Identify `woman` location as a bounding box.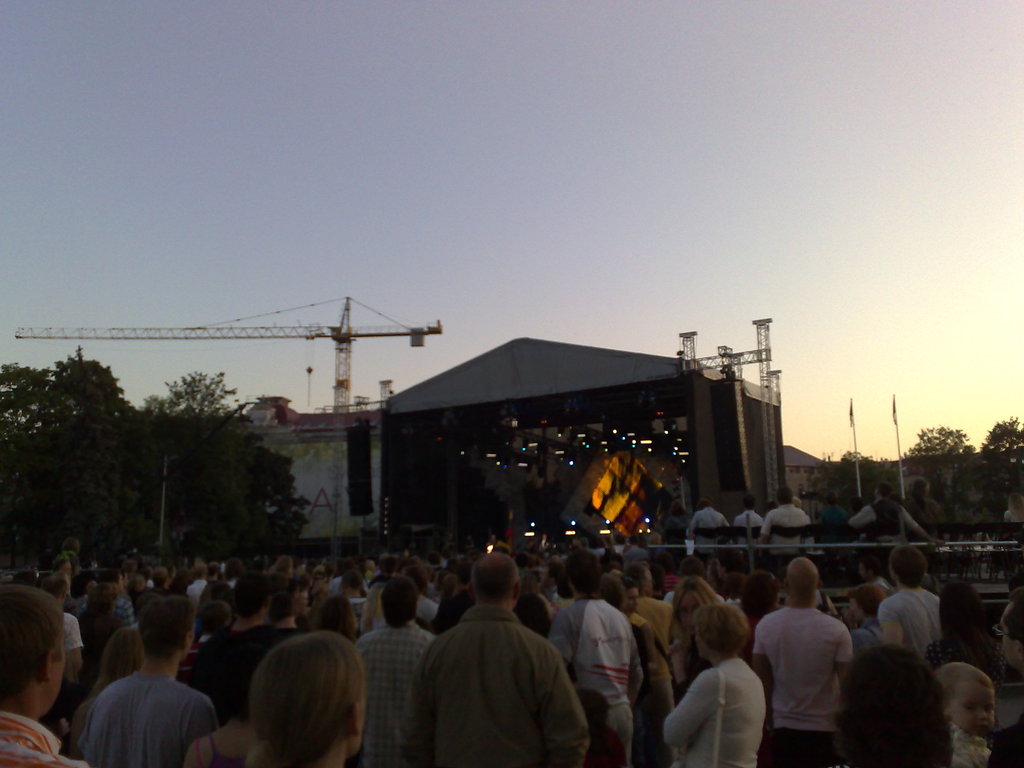
<region>665, 602, 773, 767</region>.
